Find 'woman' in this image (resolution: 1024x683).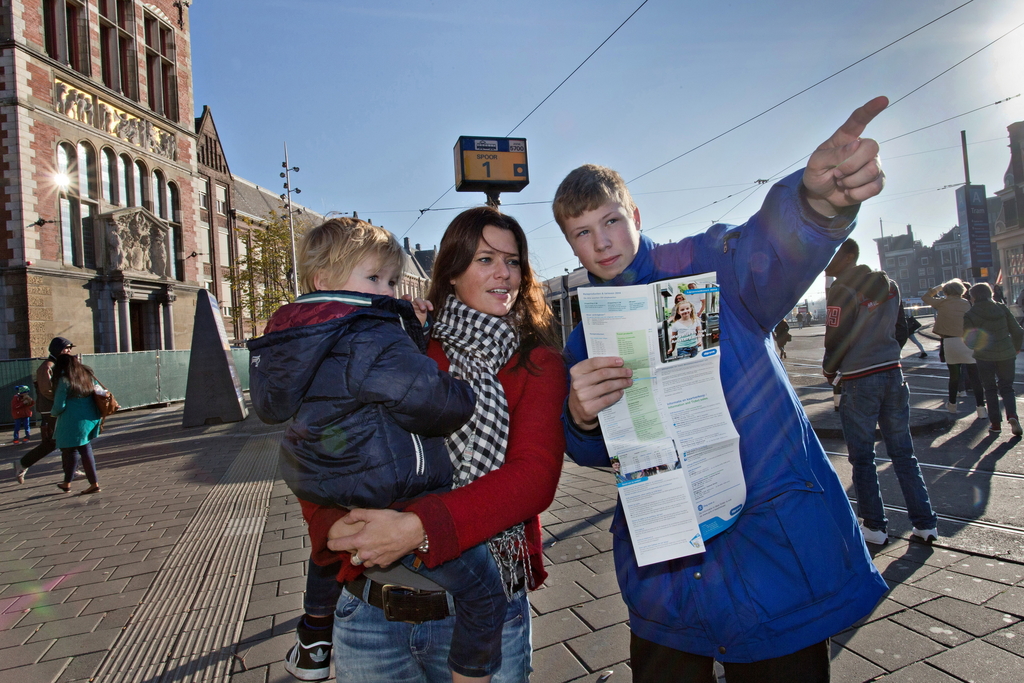
bbox=[964, 277, 1023, 439].
